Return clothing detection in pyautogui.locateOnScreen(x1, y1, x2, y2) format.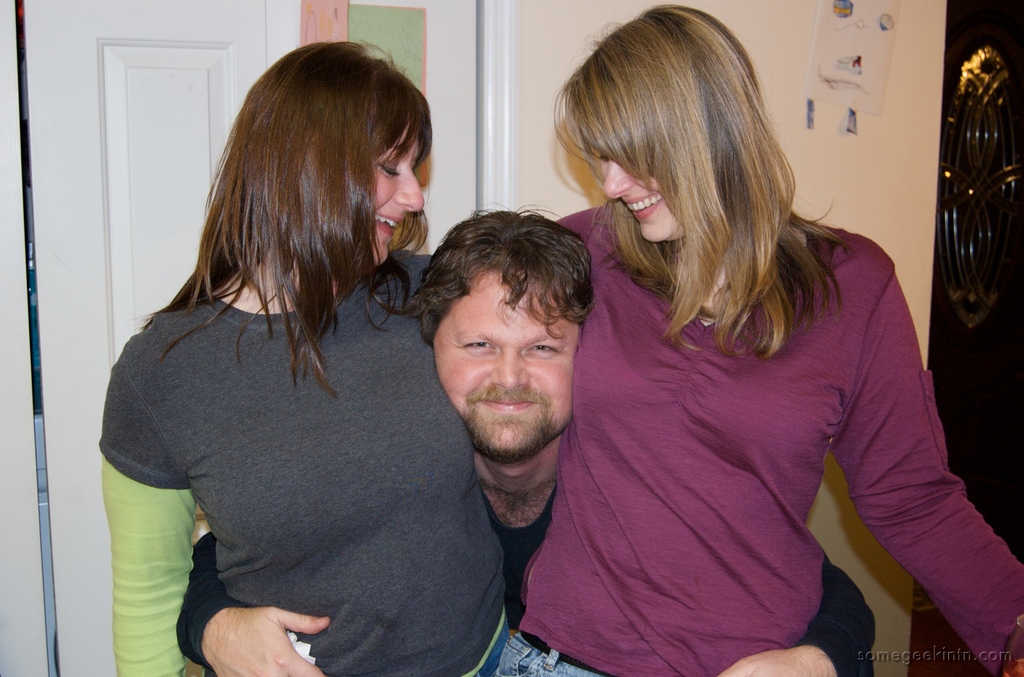
pyautogui.locateOnScreen(178, 488, 876, 674).
